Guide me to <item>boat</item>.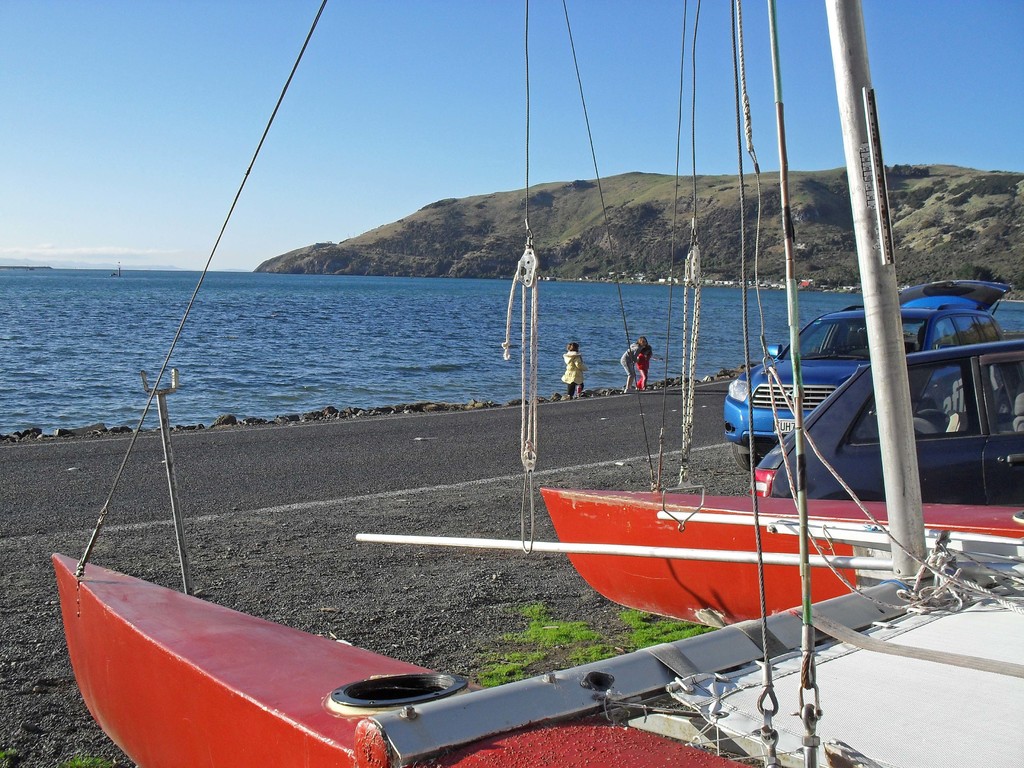
Guidance: 41/534/799/753.
